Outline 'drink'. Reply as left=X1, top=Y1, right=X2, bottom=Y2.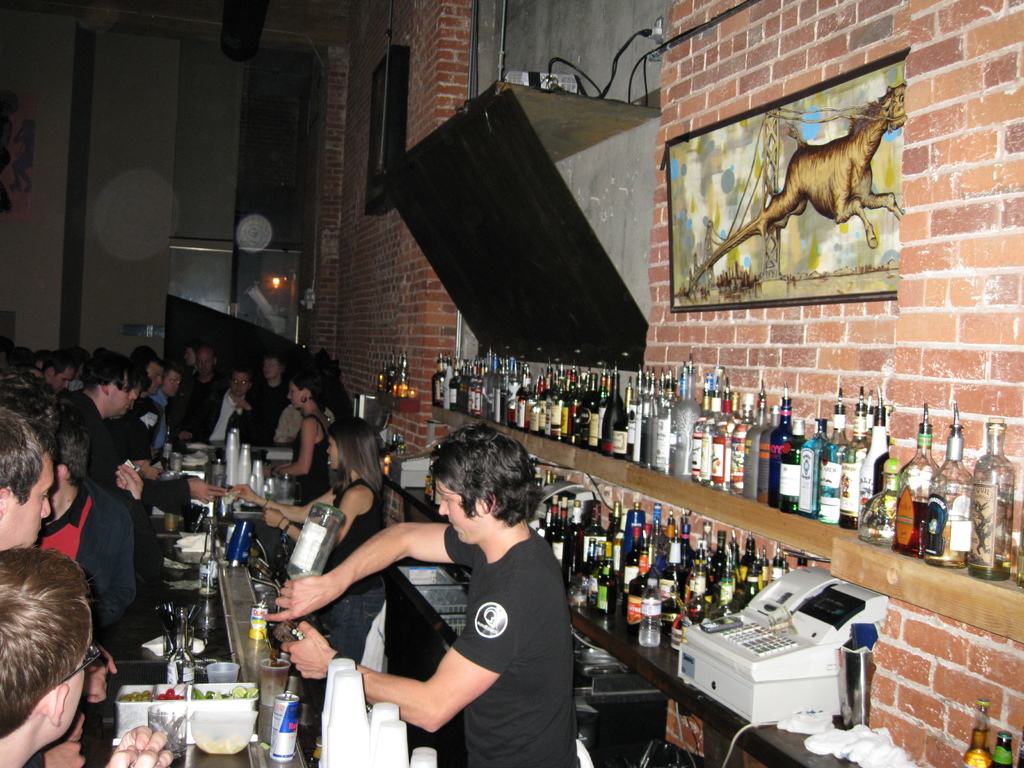
left=927, top=401, right=973, bottom=567.
